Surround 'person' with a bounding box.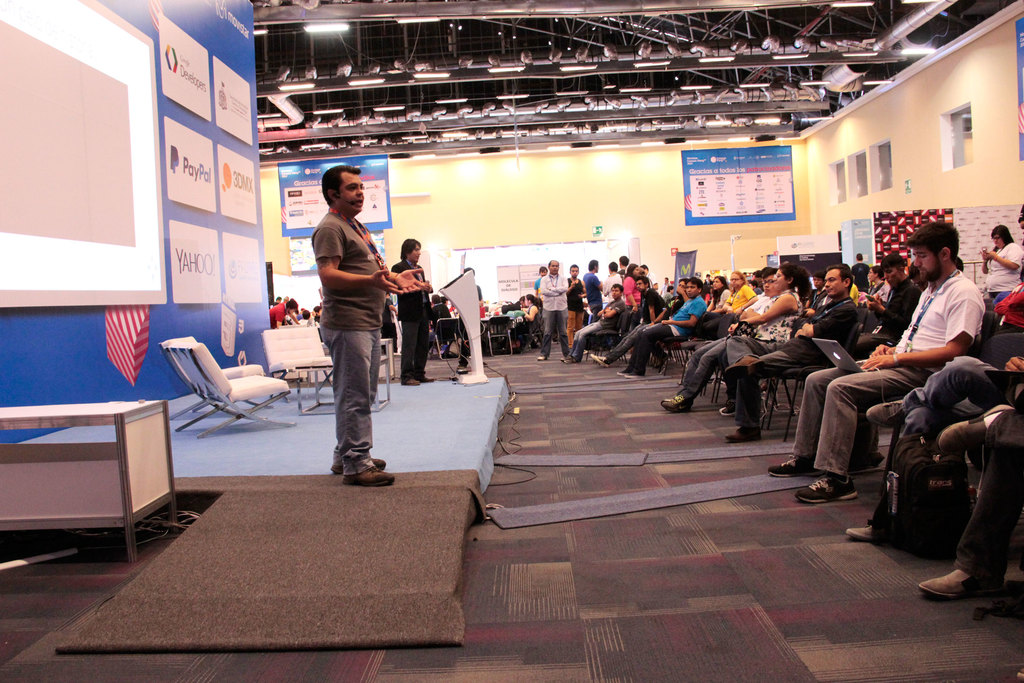
box=[710, 272, 806, 420].
